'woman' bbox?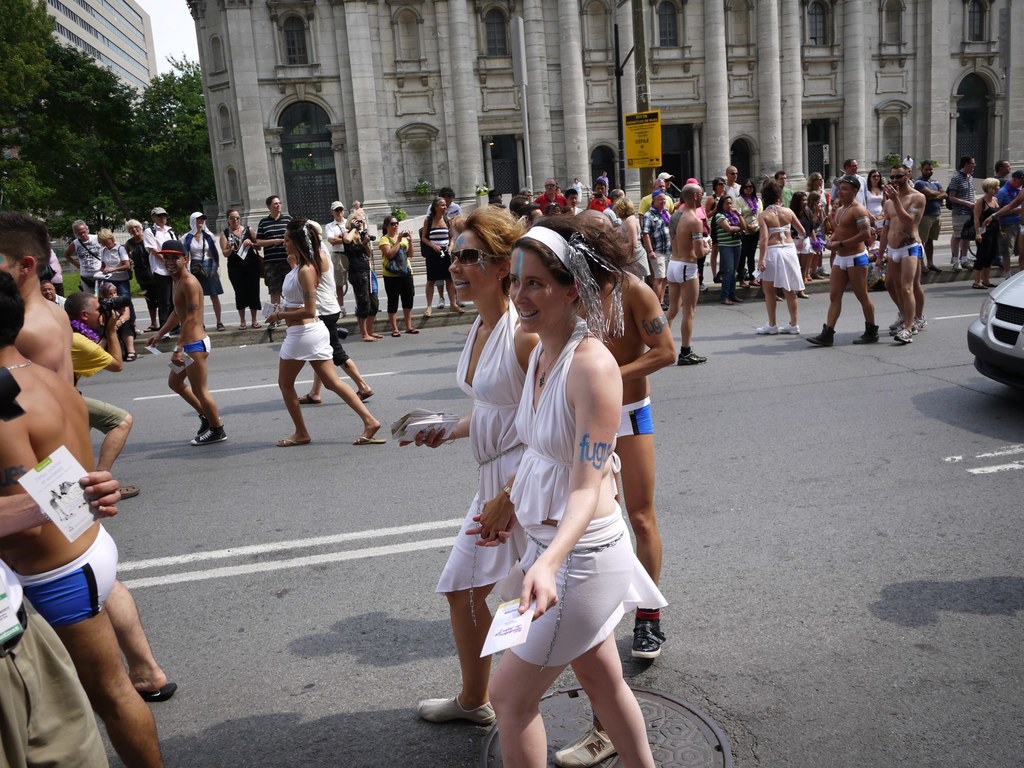
box=[714, 195, 747, 306]
